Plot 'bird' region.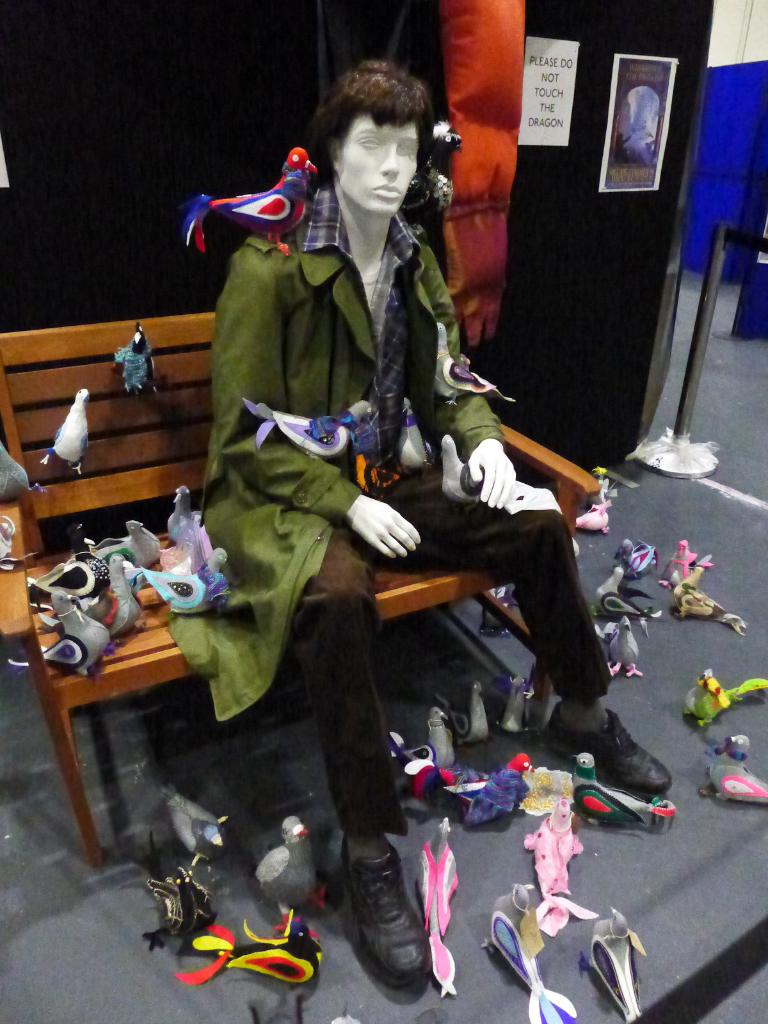
Plotted at crop(181, 141, 332, 259).
